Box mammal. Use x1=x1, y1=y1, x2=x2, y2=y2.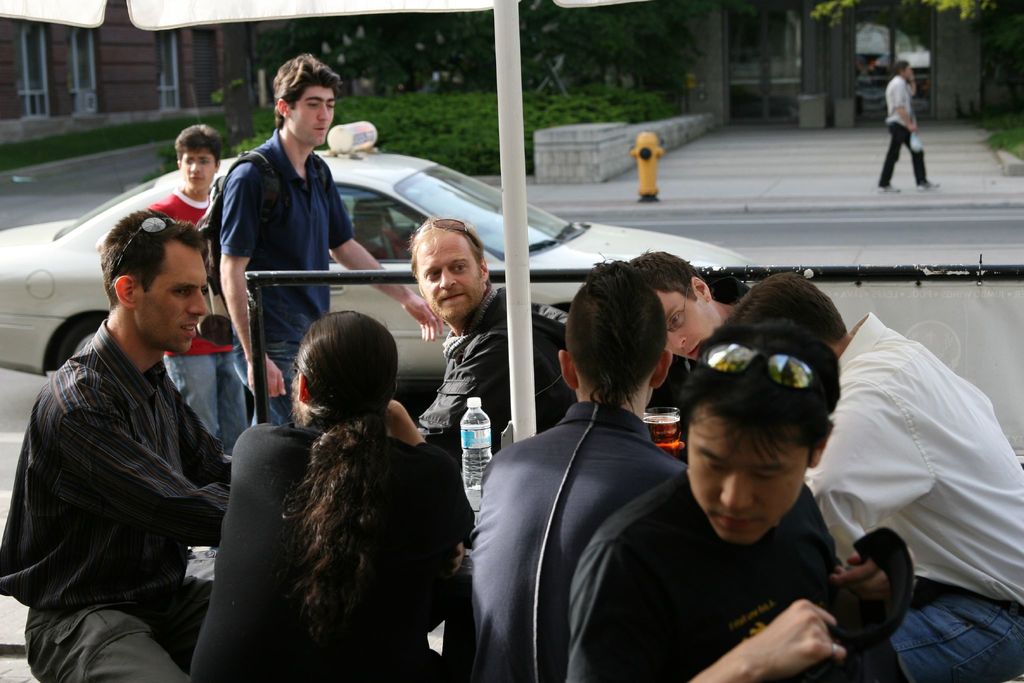
x1=709, y1=267, x2=1023, y2=682.
